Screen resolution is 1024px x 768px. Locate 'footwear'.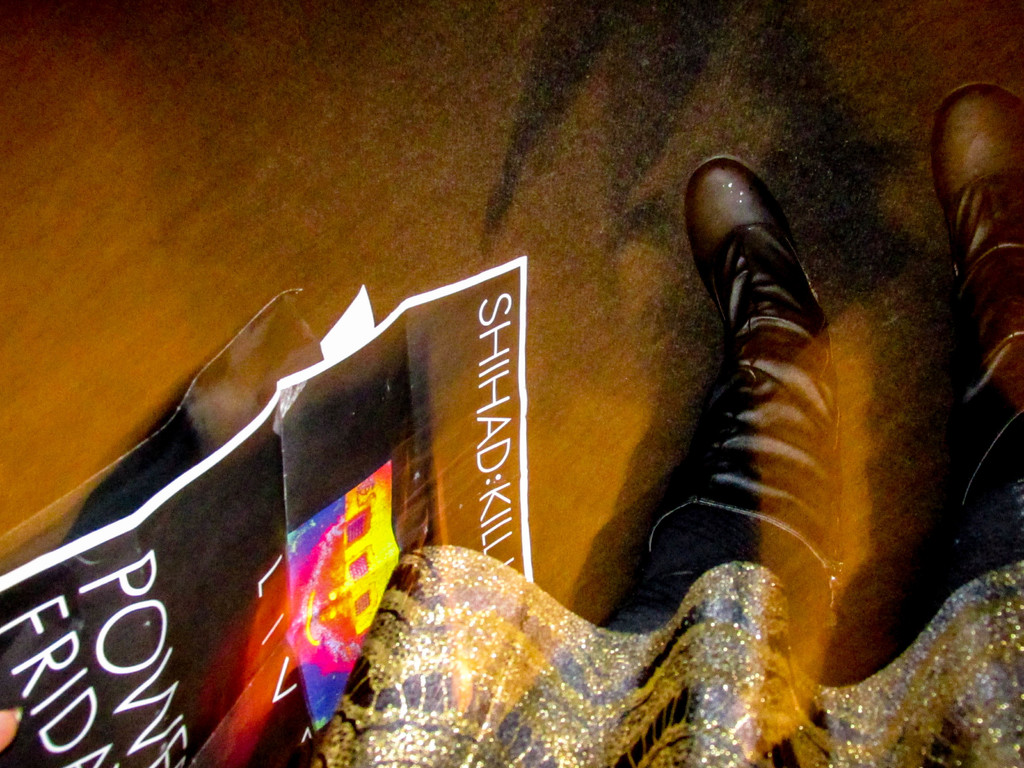
locate(926, 81, 1023, 291).
